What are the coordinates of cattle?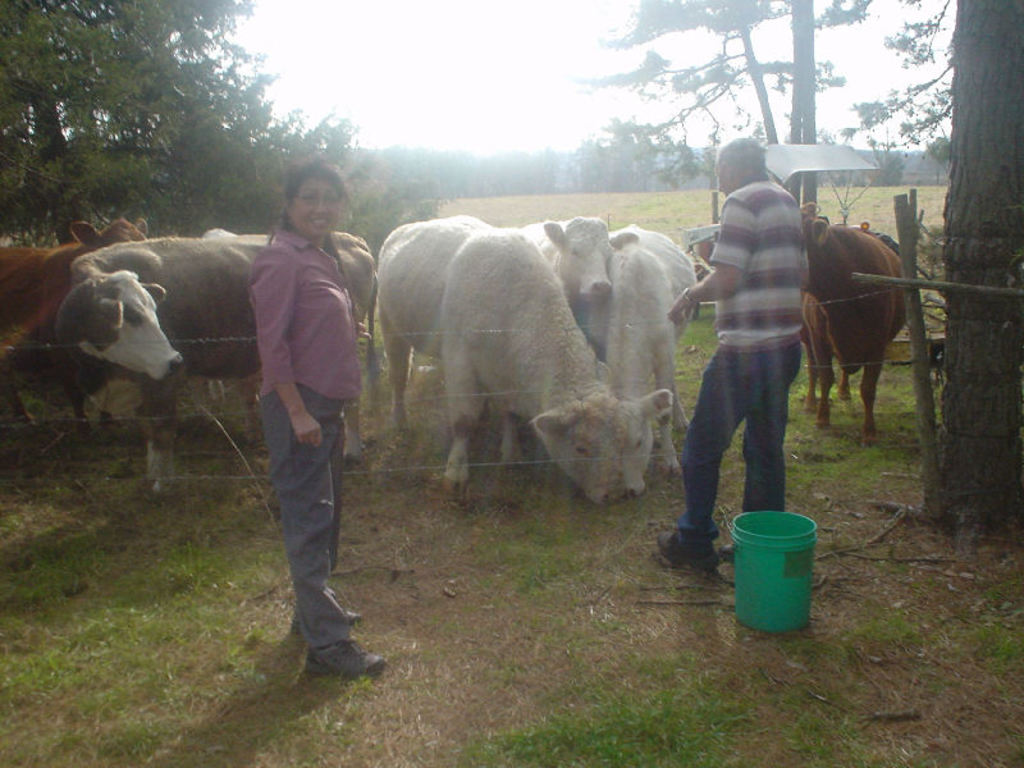
589,225,698,499.
